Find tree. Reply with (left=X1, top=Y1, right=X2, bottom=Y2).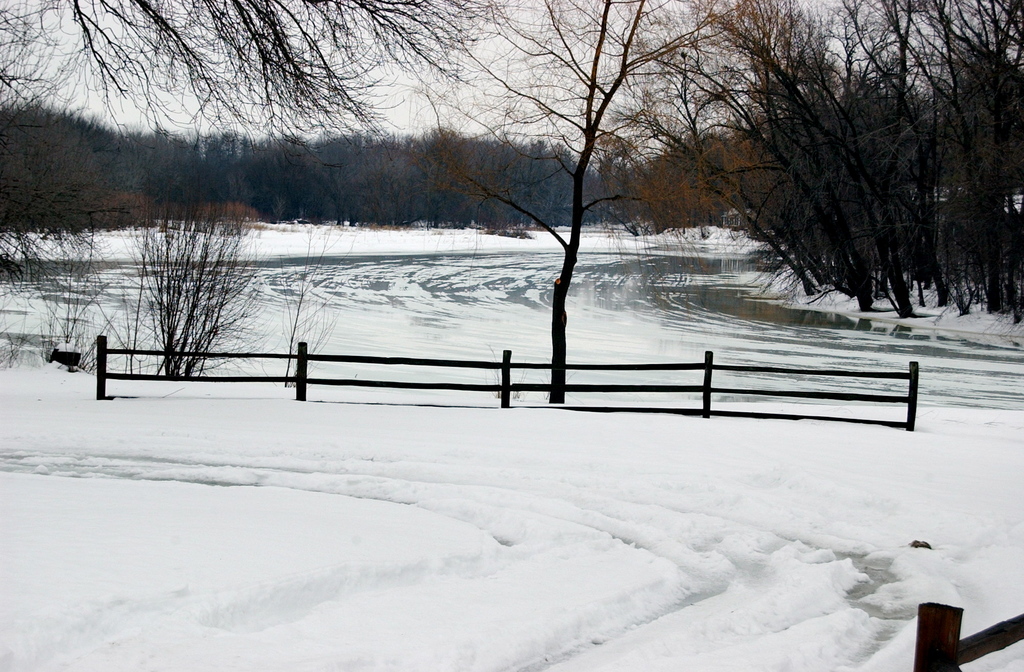
(left=6, top=0, right=556, bottom=182).
